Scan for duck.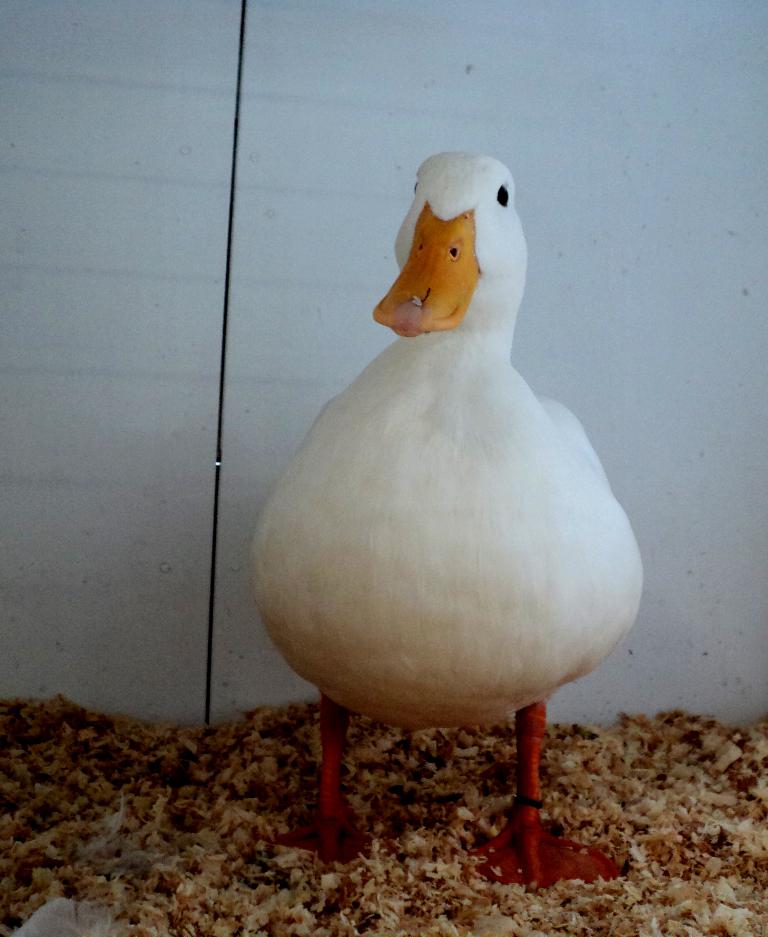
Scan result: (left=247, top=153, right=644, bottom=884).
